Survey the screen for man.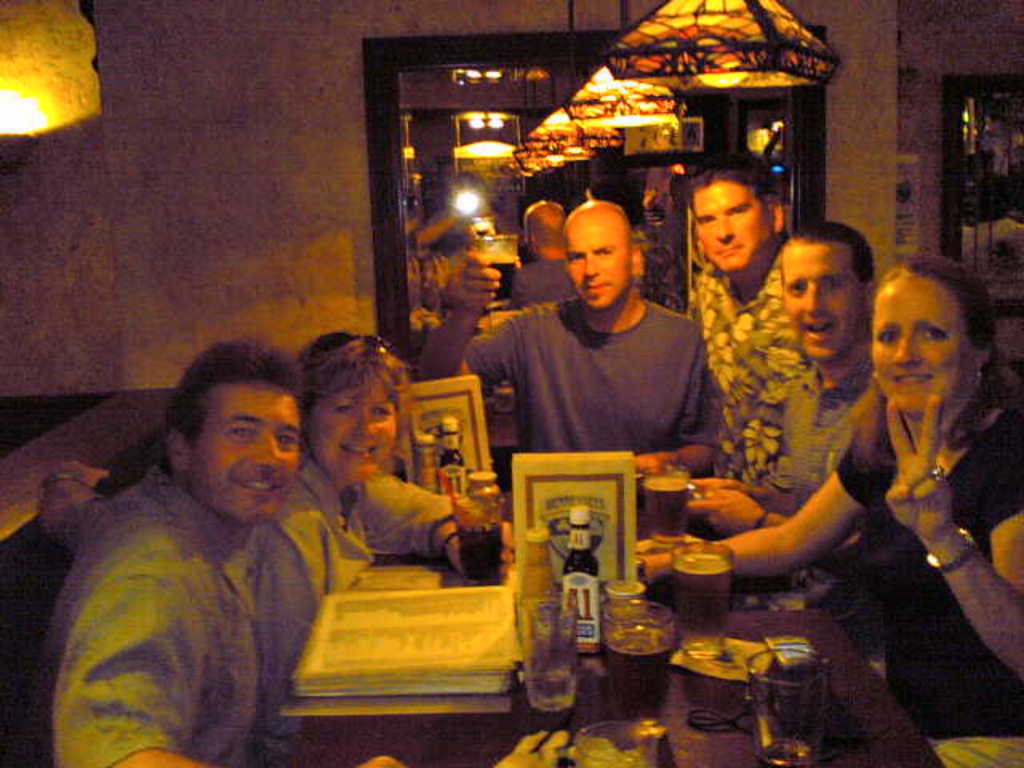
Survey found: 416:195:725:461.
